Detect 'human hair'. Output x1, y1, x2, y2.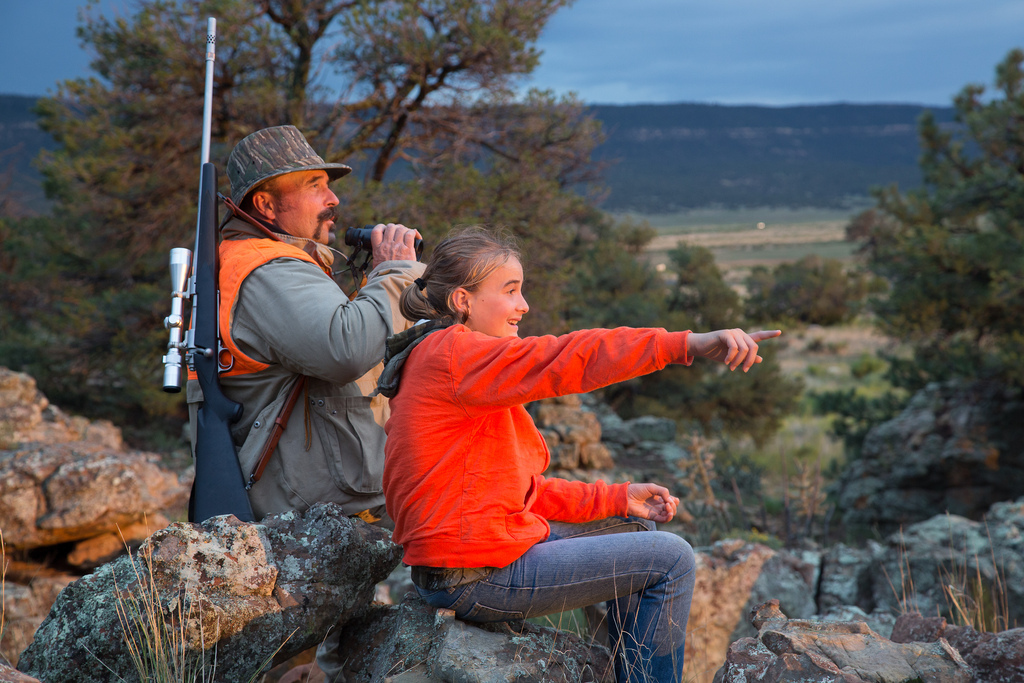
403, 230, 532, 344.
